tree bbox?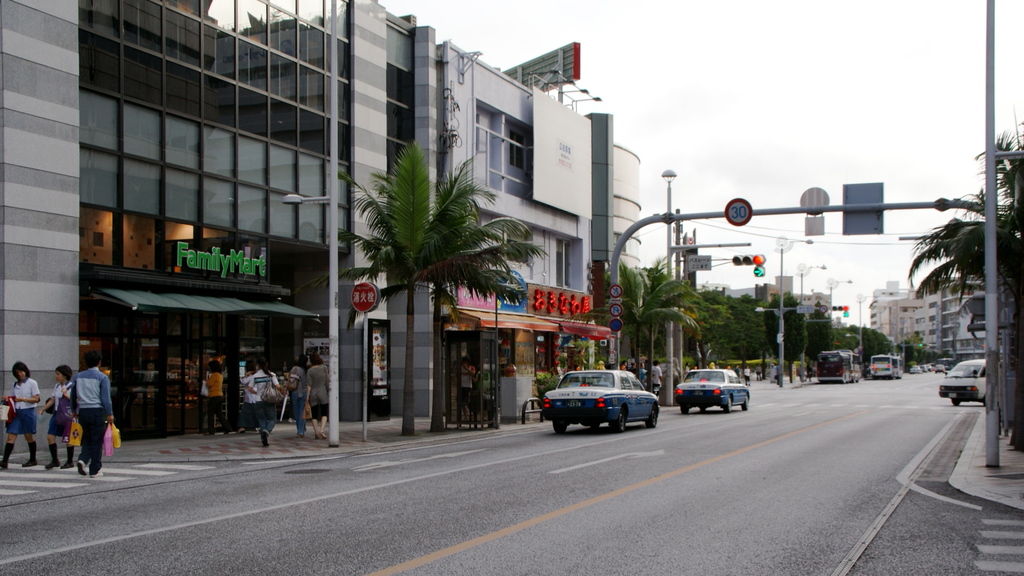
rect(739, 286, 789, 390)
